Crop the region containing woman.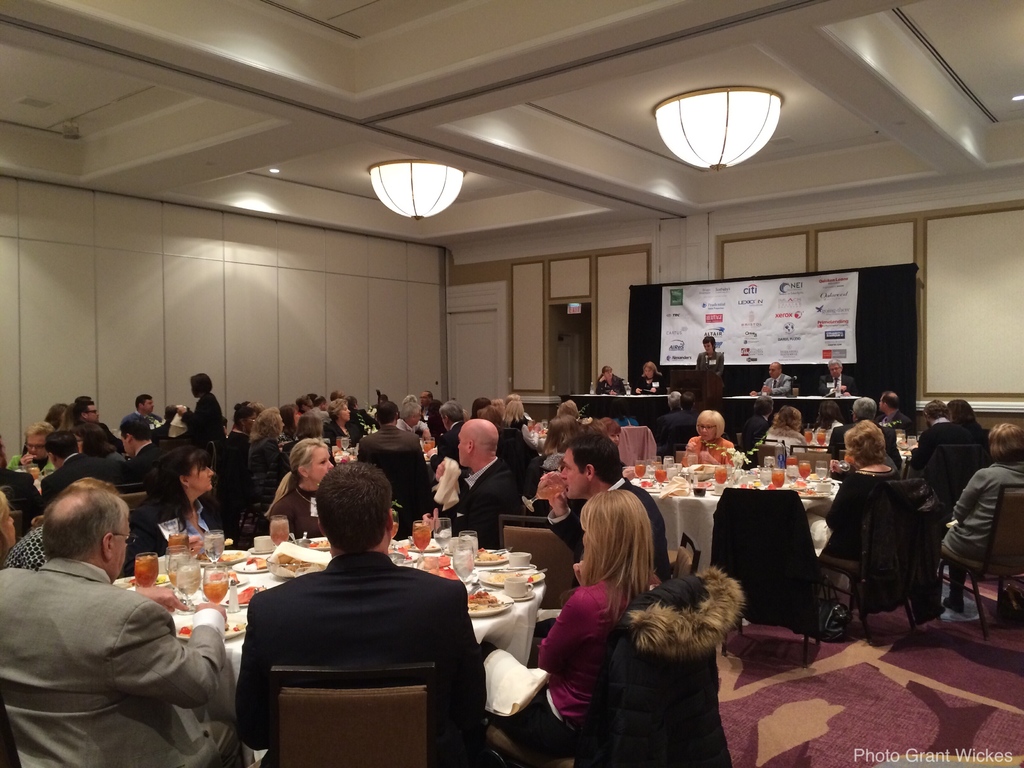
Crop region: [left=468, top=396, right=492, bottom=421].
